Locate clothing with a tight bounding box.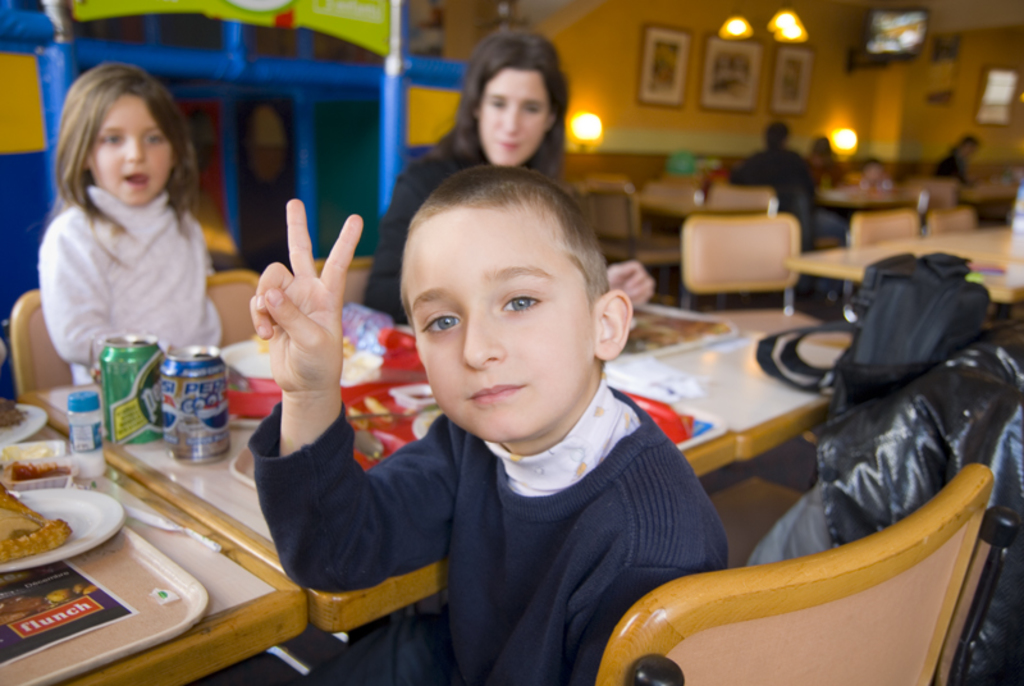
bbox=[931, 147, 966, 183].
